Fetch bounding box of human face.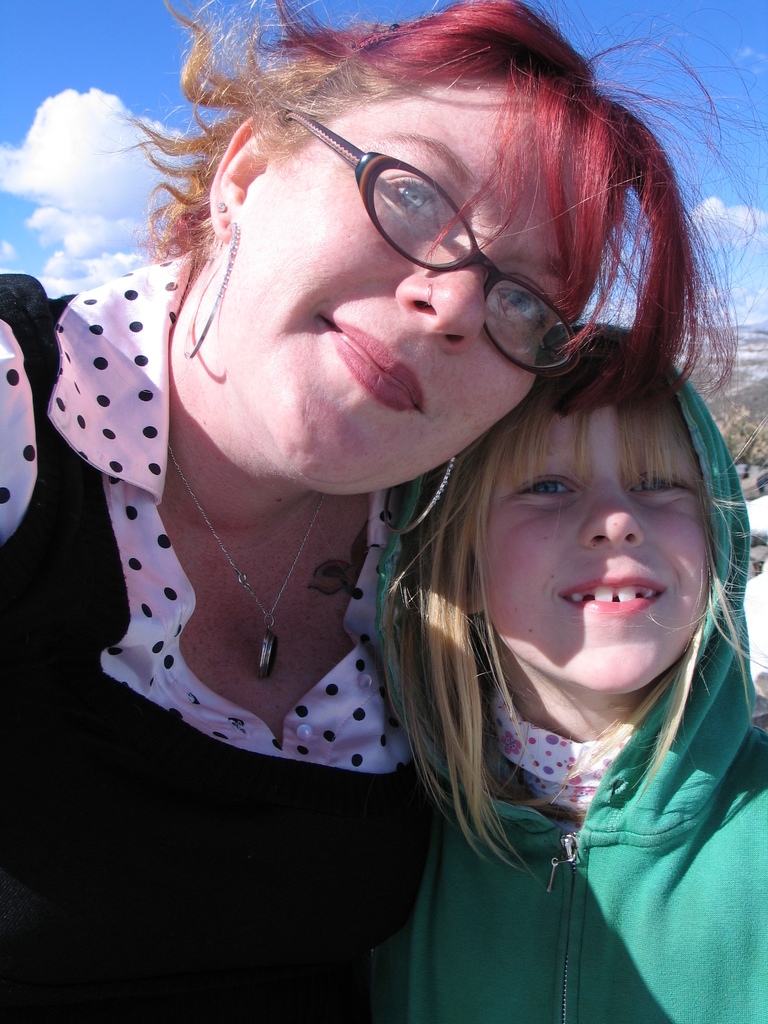
Bbox: [x1=212, y1=78, x2=601, y2=493].
